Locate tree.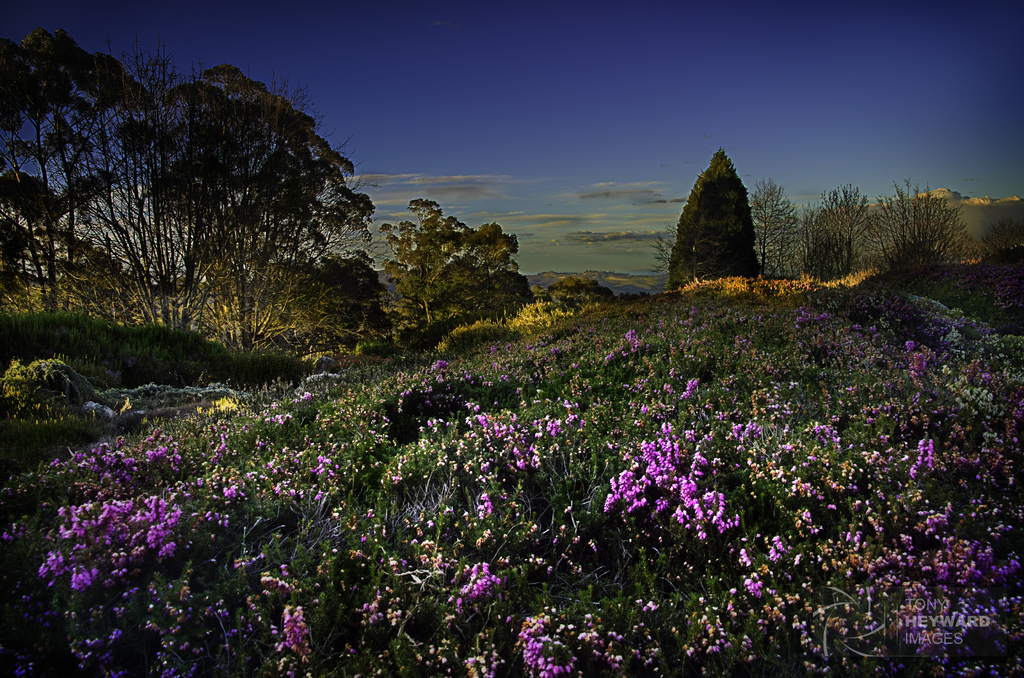
Bounding box: 664, 141, 767, 286.
